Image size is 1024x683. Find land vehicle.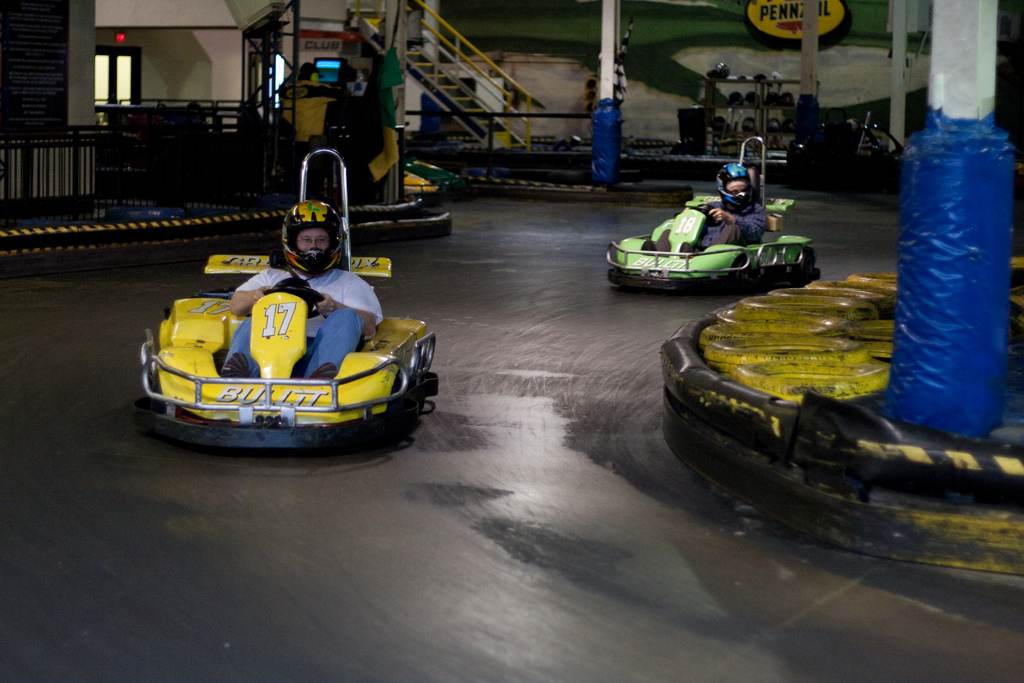
region(136, 150, 440, 452).
